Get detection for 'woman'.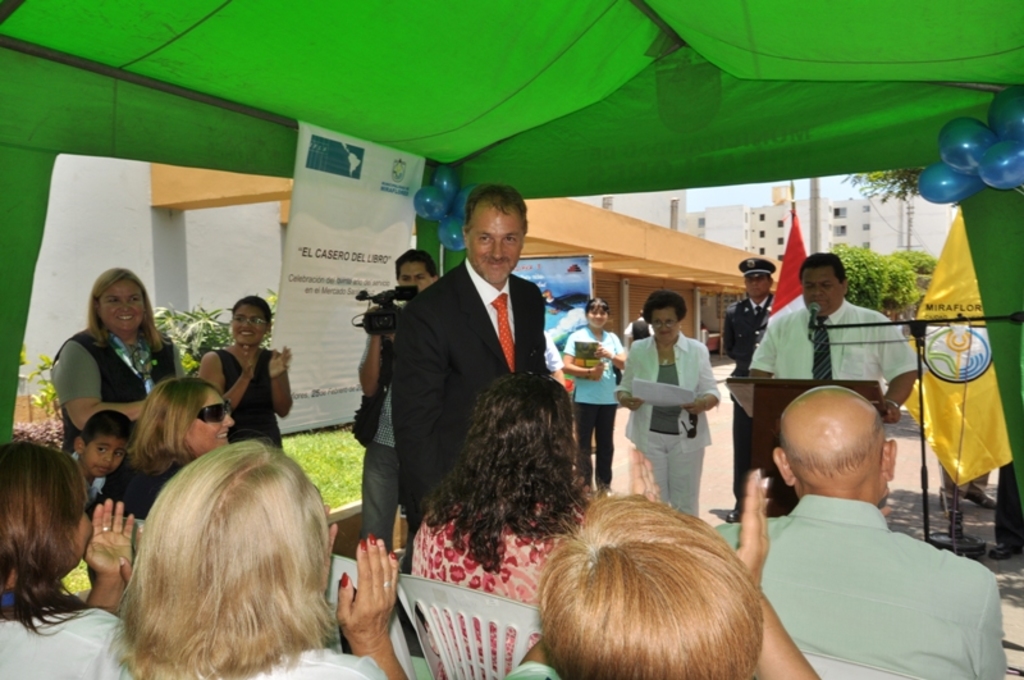
Detection: pyautogui.locateOnScreen(564, 296, 627, 489).
